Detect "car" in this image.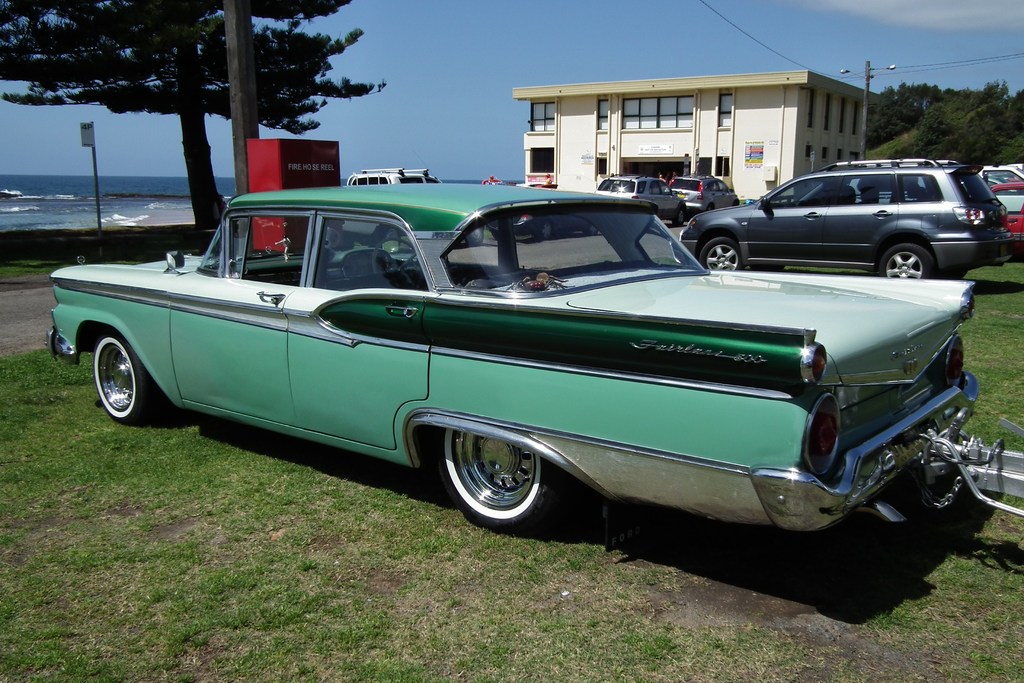
Detection: 589/168/690/230.
